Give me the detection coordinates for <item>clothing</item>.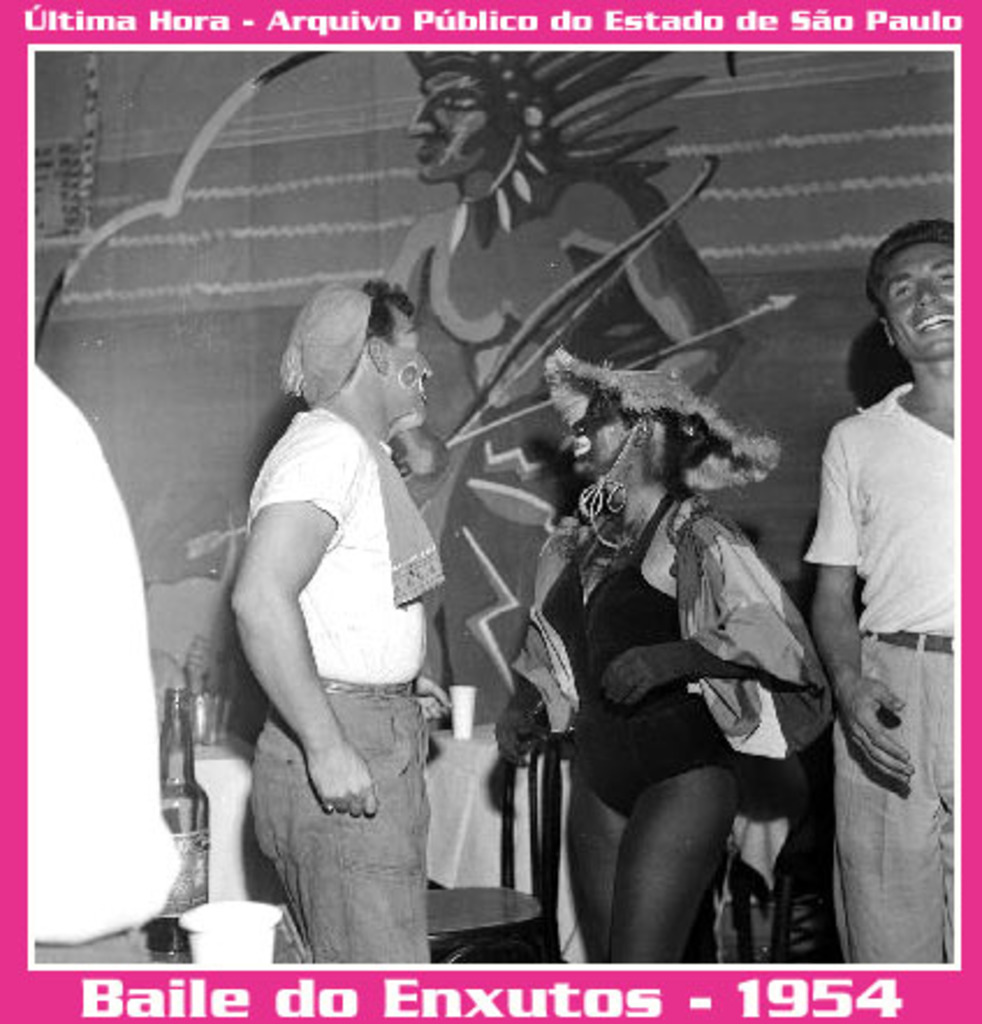
[549,753,741,968].
